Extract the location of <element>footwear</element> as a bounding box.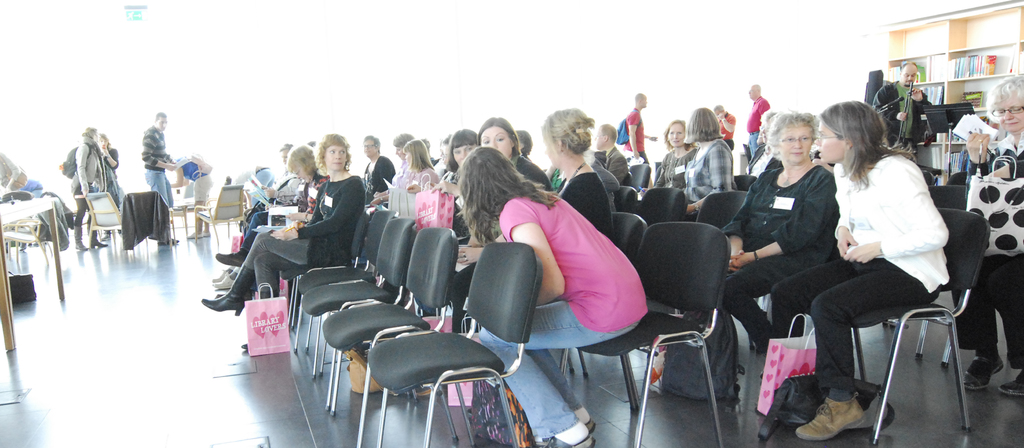
<box>210,271,223,282</box>.
